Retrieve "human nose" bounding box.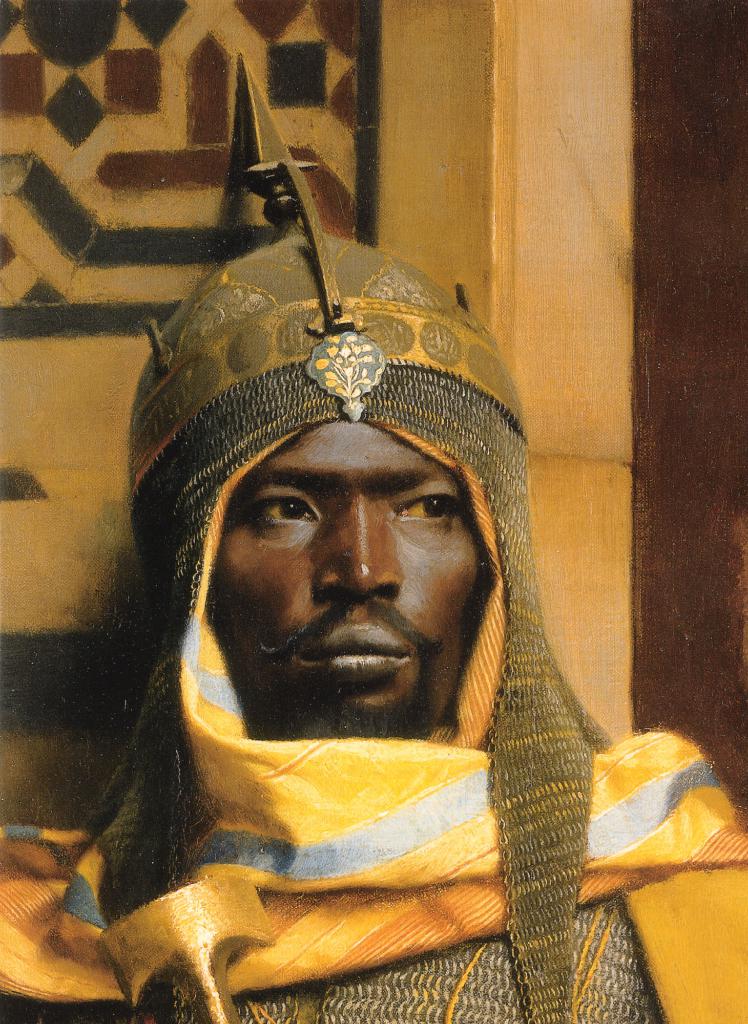
Bounding box: {"x1": 310, "y1": 516, "x2": 407, "y2": 608}.
